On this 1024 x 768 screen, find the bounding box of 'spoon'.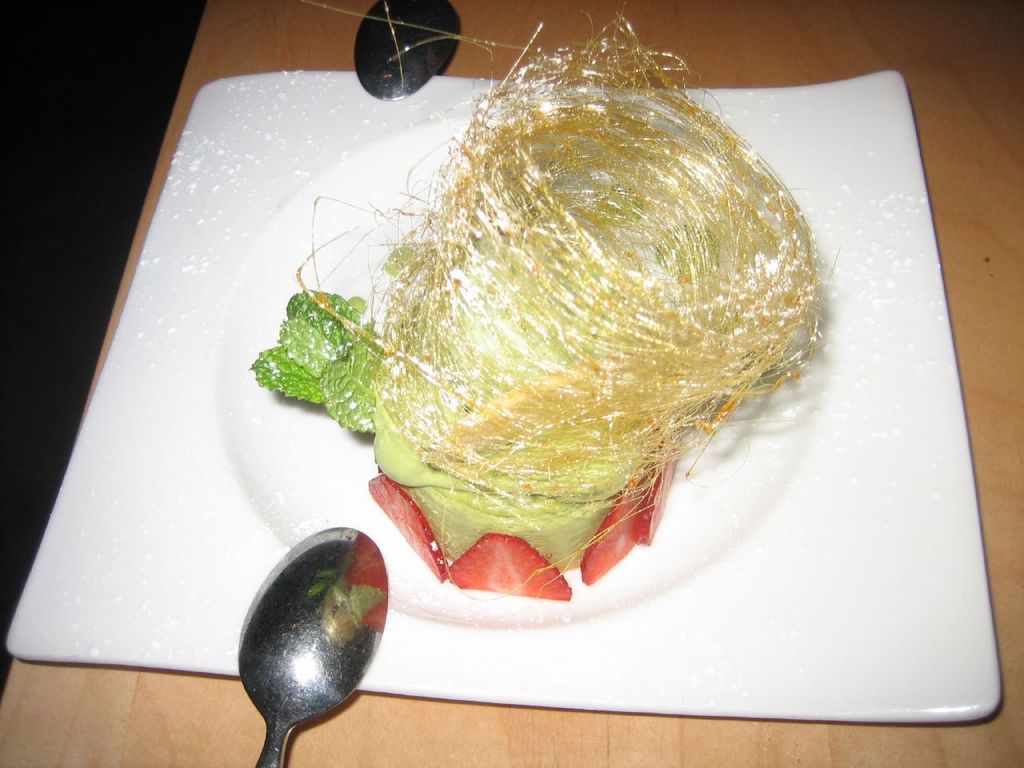
Bounding box: (x1=238, y1=526, x2=386, y2=767).
